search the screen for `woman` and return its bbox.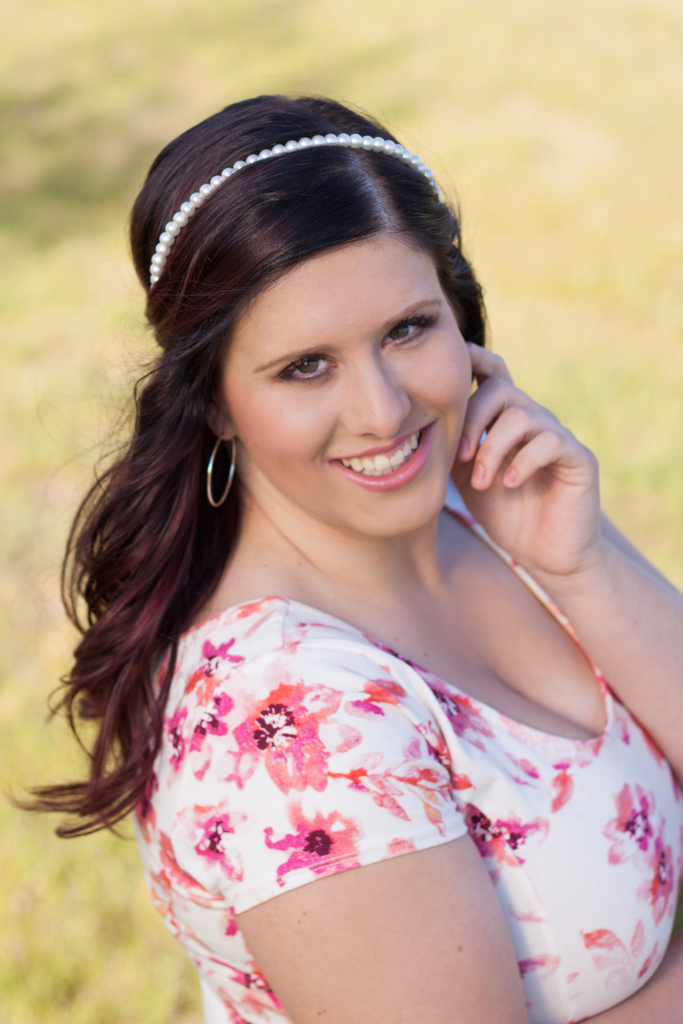
Found: BBox(4, 91, 682, 1023).
